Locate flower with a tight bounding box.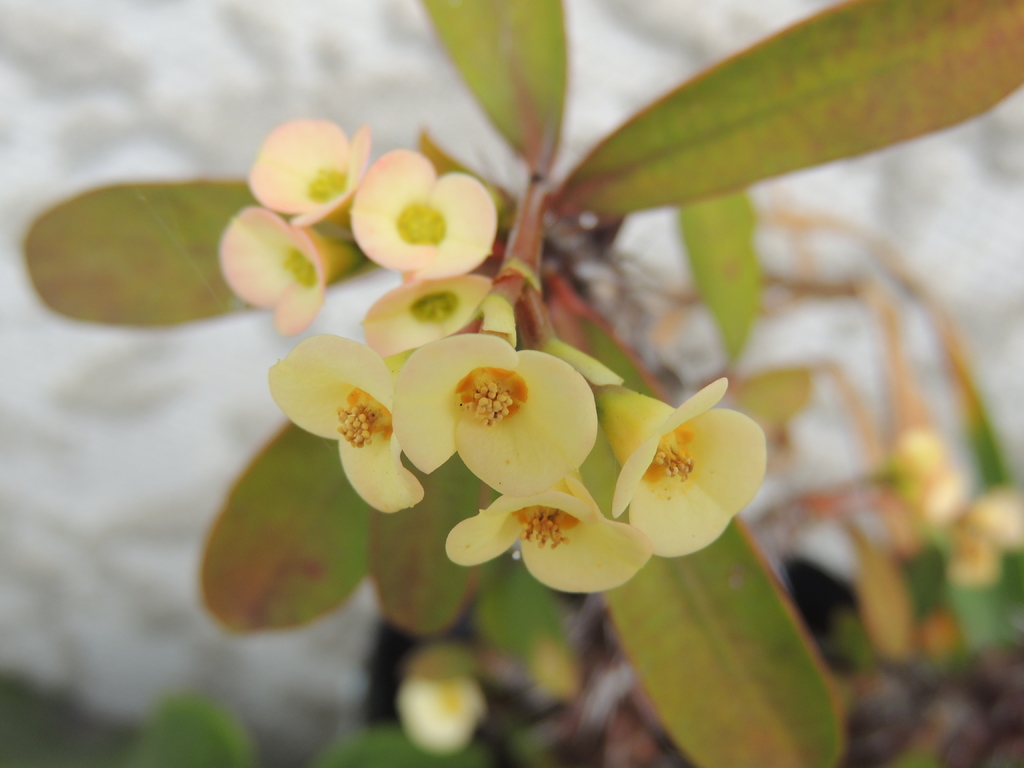
[x1=364, y1=274, x2=495, y2=360].
